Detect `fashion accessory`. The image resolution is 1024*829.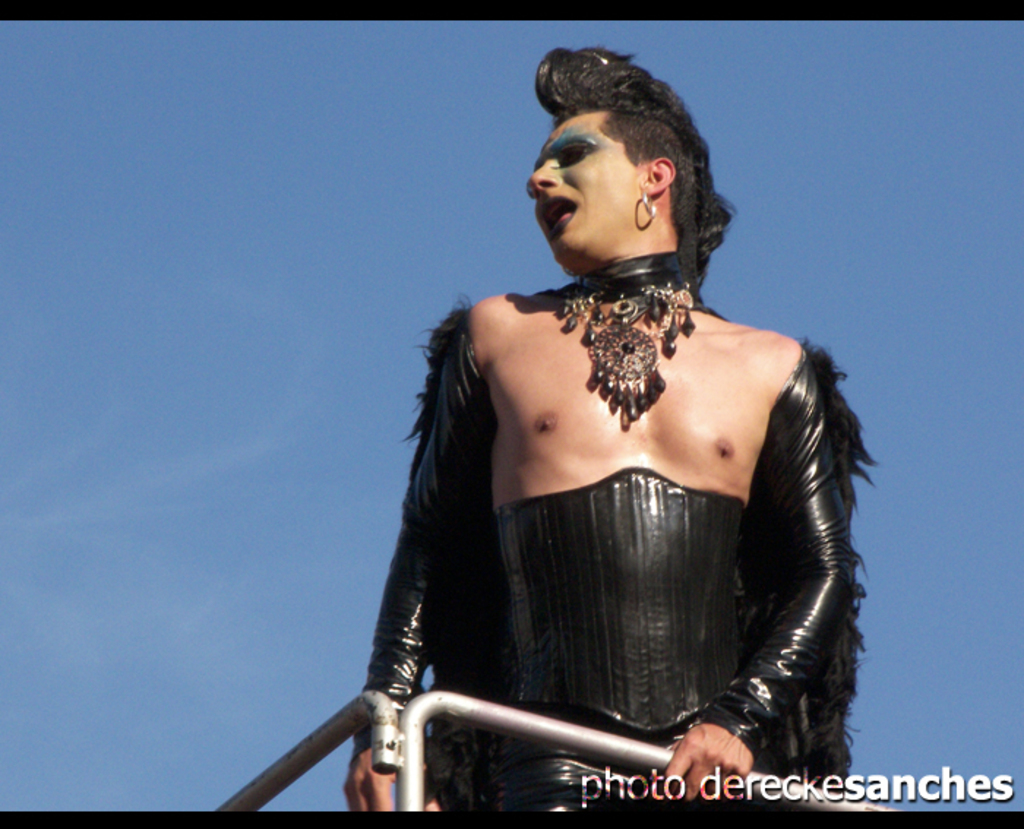
[547, 247, 701, 427].
